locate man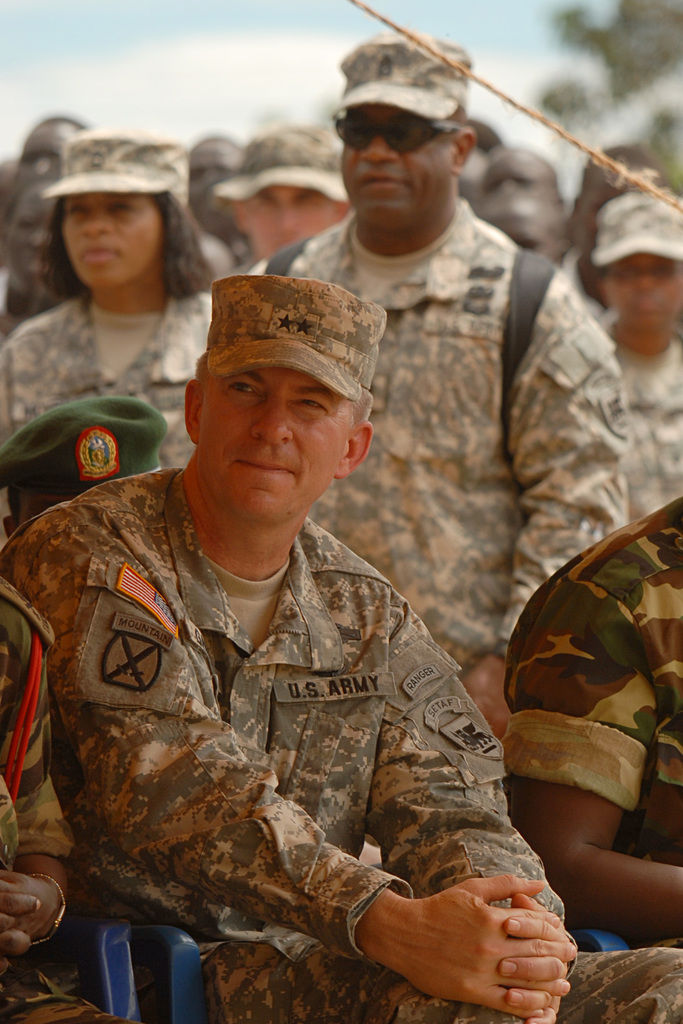
(left=0, top=571, right=134, bottom=1023)
